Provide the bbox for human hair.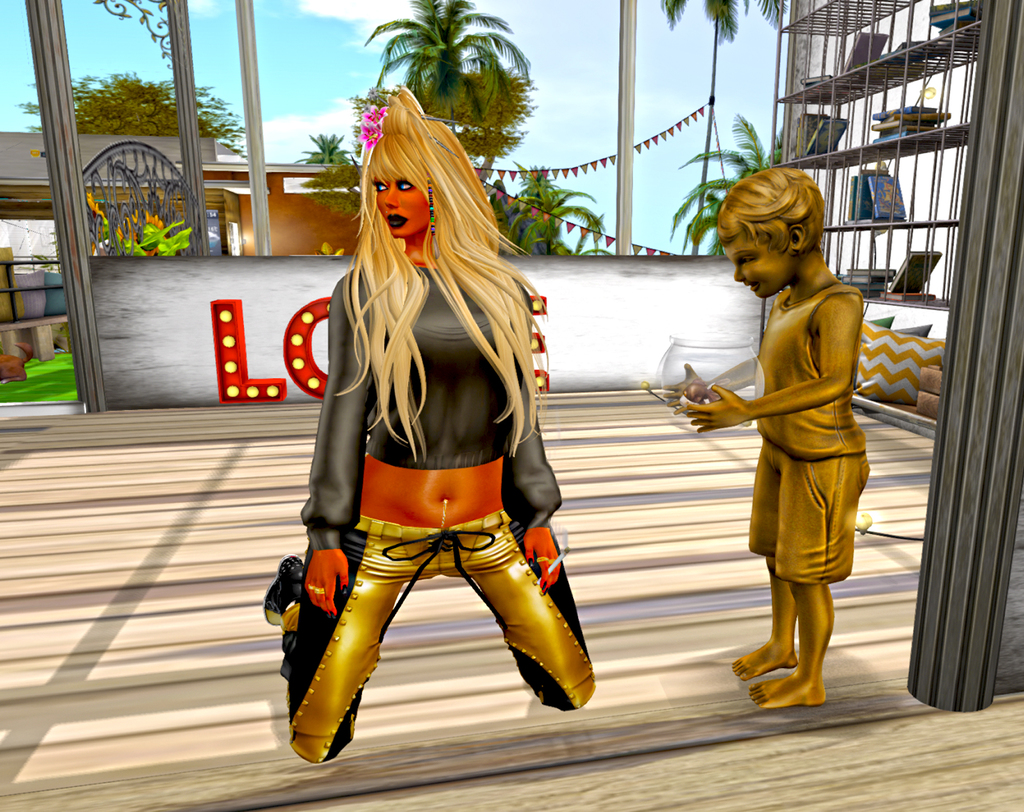
l=332, t=90, r=524, b=472.
